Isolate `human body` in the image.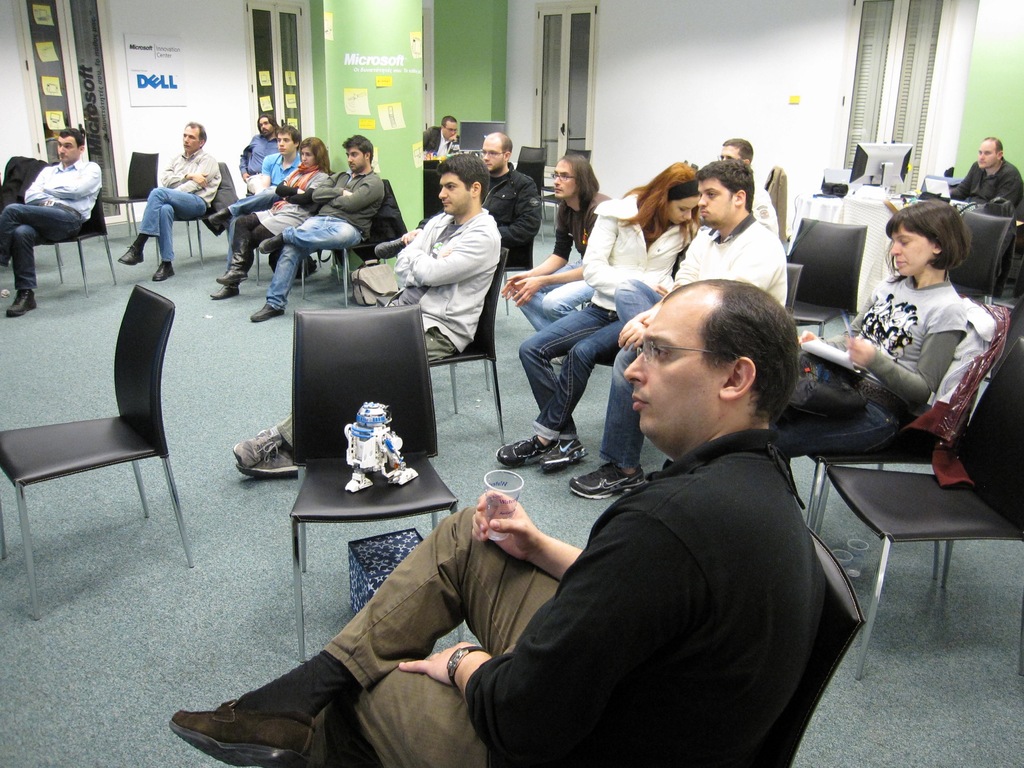
Isolated region: <box>500,192,612,331</box>.
